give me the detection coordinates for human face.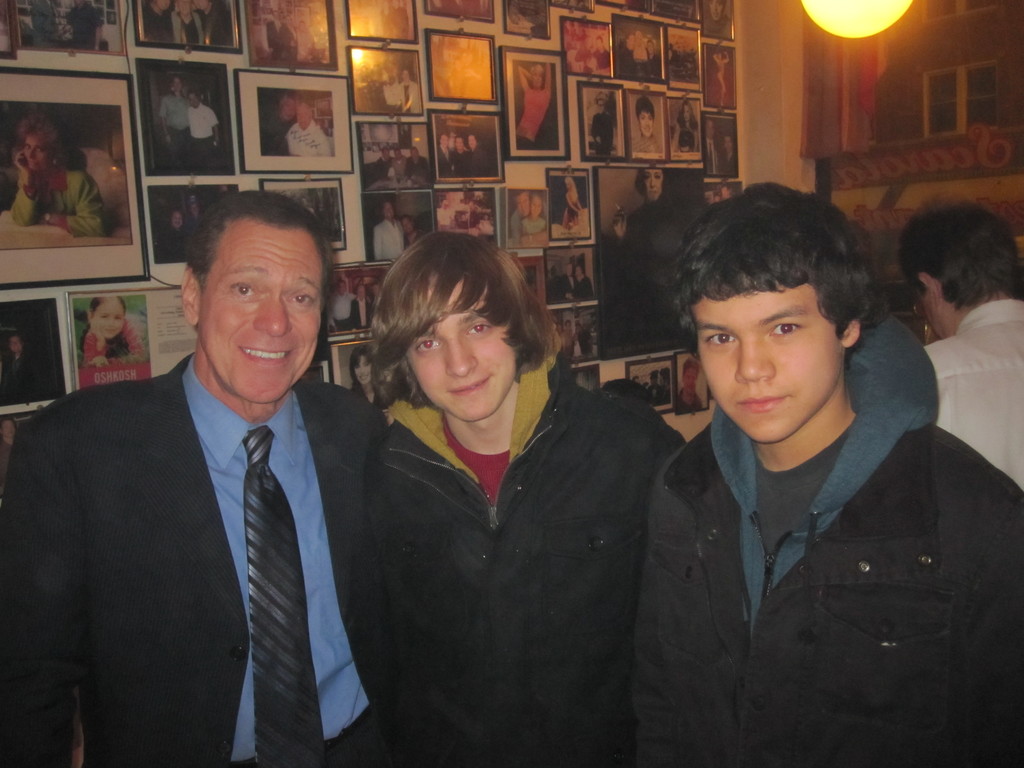
<bbox>24, 135, 47, 173</bbox>.
